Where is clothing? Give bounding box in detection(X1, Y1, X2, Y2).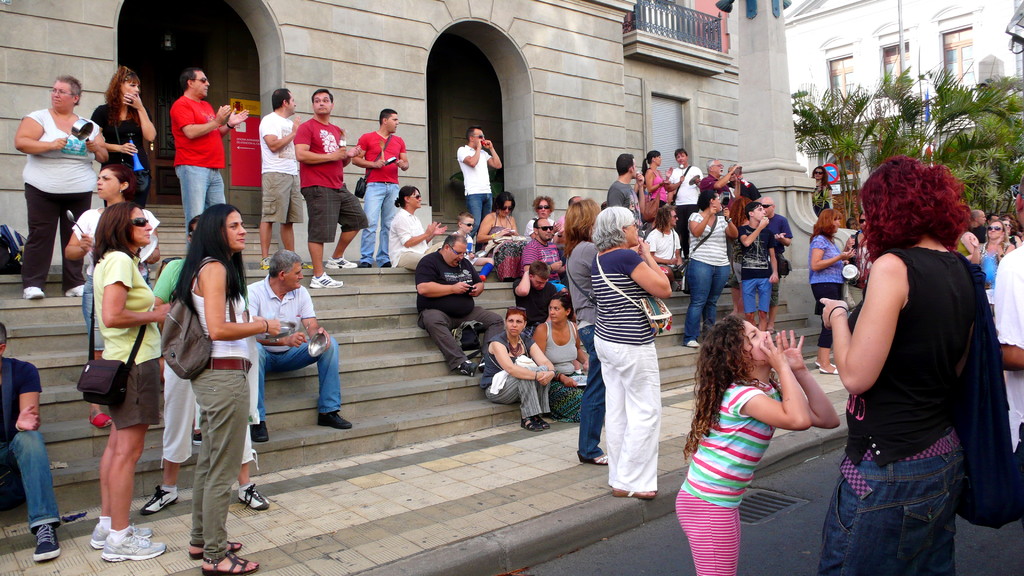
detection(843, 230, 869, 315).
